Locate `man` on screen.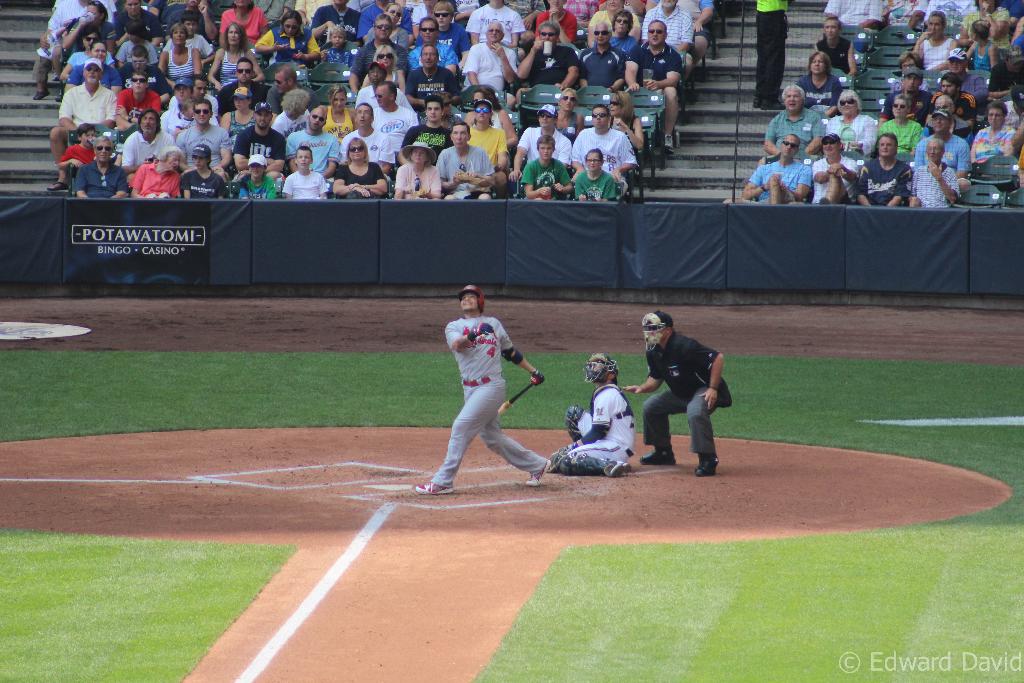
On screen at (left=154, top=81, right=216, bottom=145).
